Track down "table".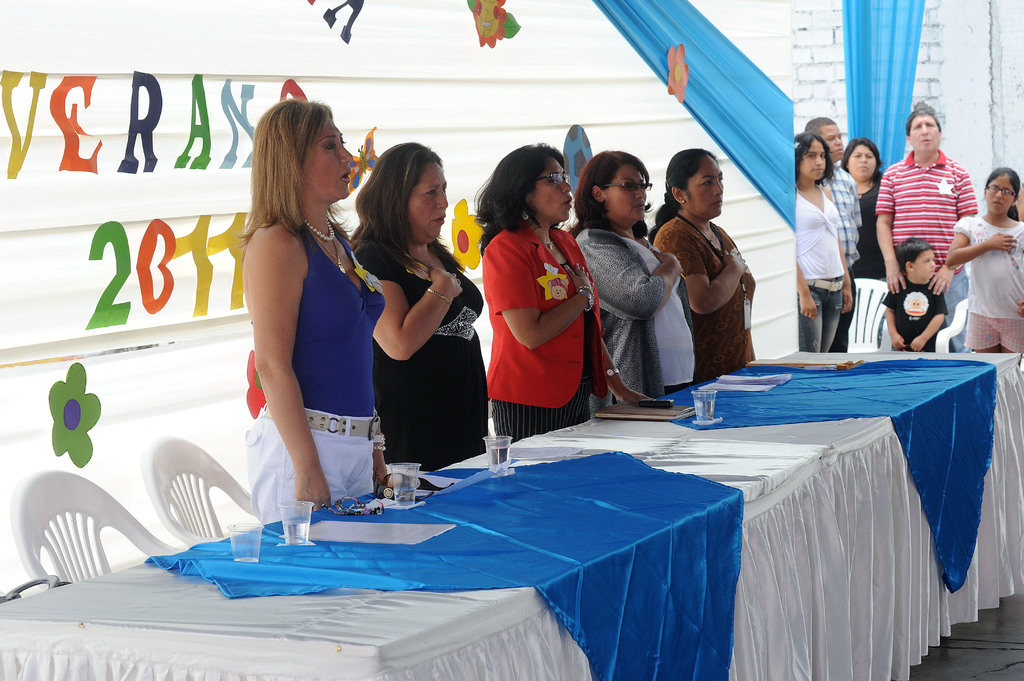
Tracked to 0 343 1023 680.
